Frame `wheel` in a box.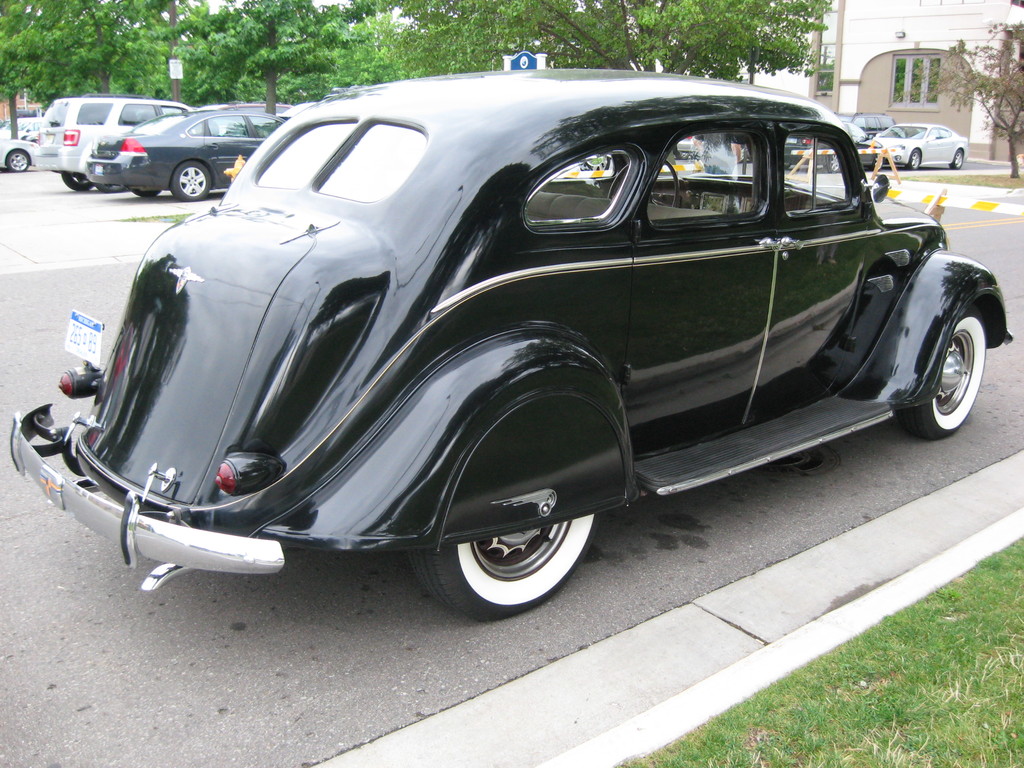
rect(830, 156, 840, 170).
